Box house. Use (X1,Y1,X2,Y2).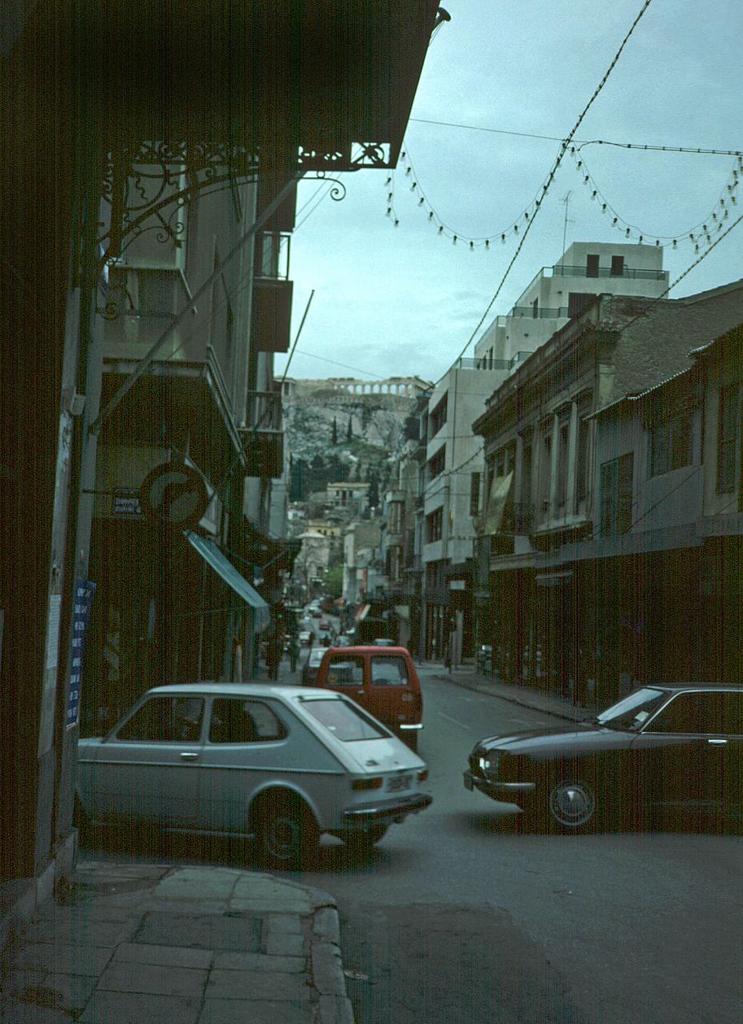
(396,221,671,663).
